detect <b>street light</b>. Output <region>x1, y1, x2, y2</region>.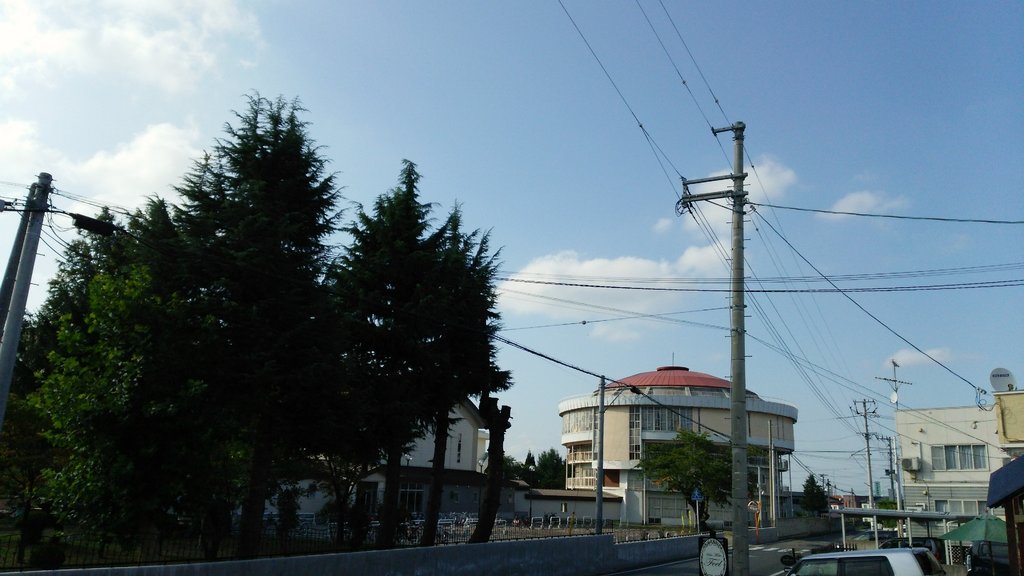
<region>525, 463, 536, 525</region>.
